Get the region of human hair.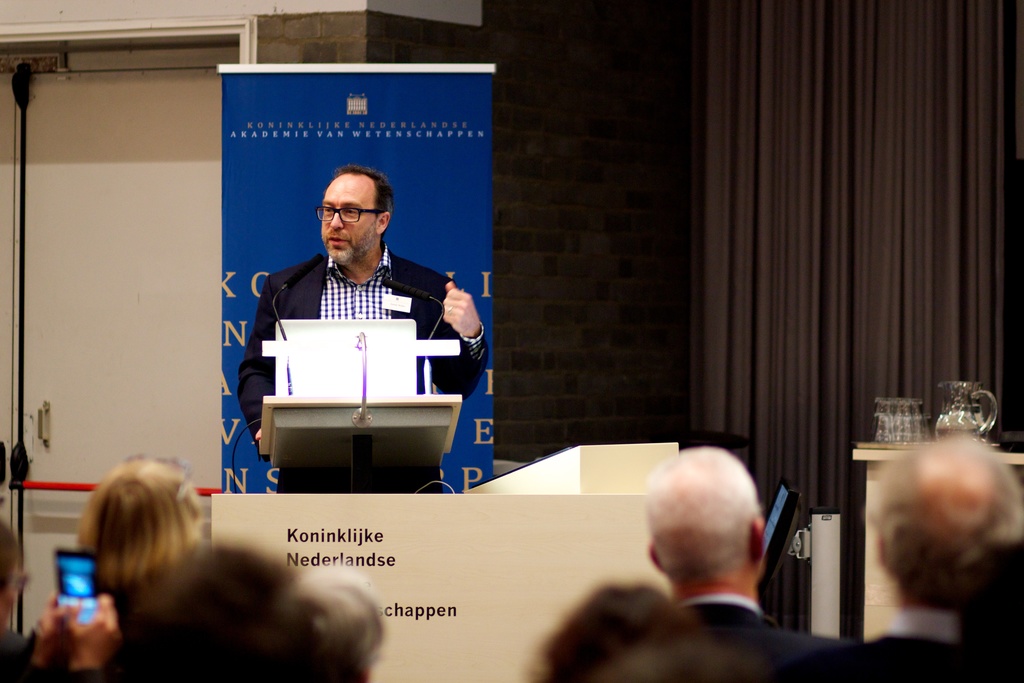
<region>537, 580, 714, 682</region>.
